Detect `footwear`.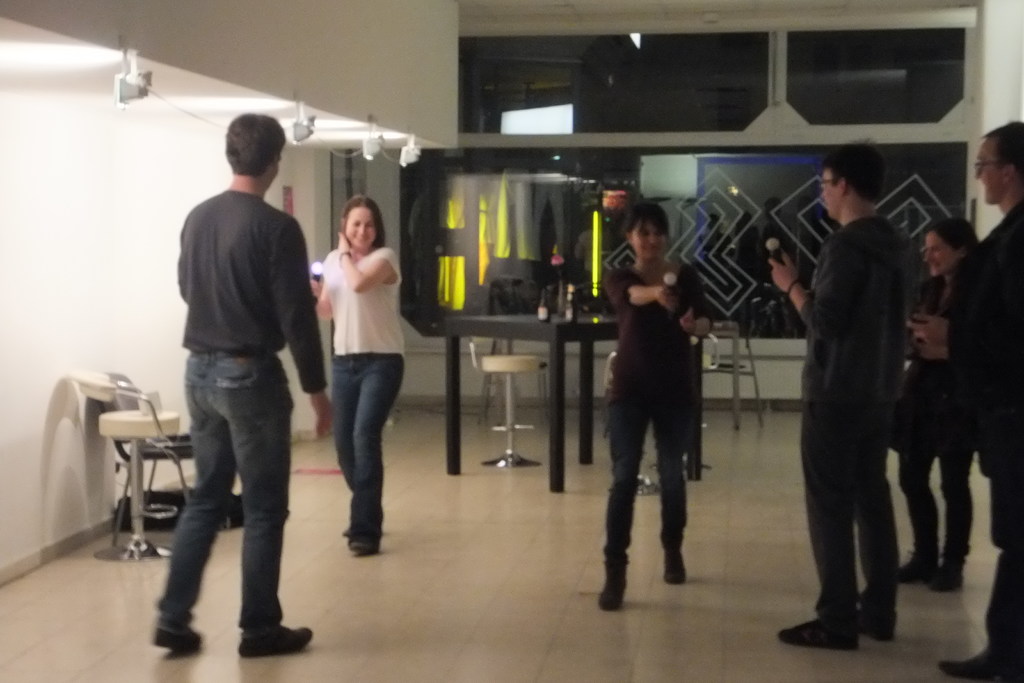
Detected at BBox(783, 609, 867, 652).
